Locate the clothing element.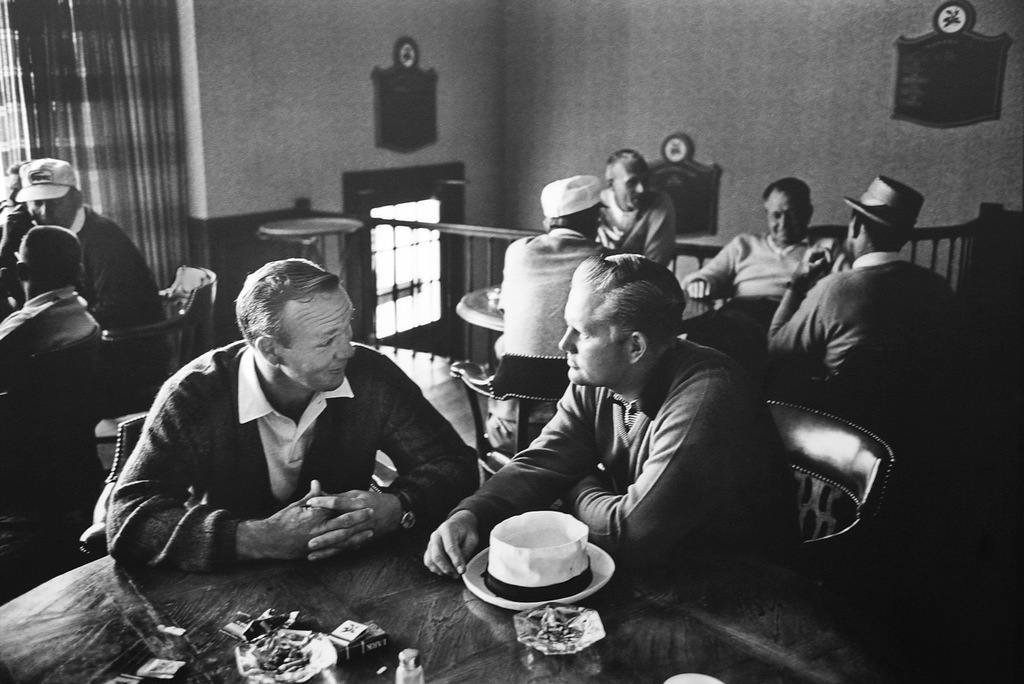
Element bbox: <bbox>766, 248, 961, 381</bbox>.
